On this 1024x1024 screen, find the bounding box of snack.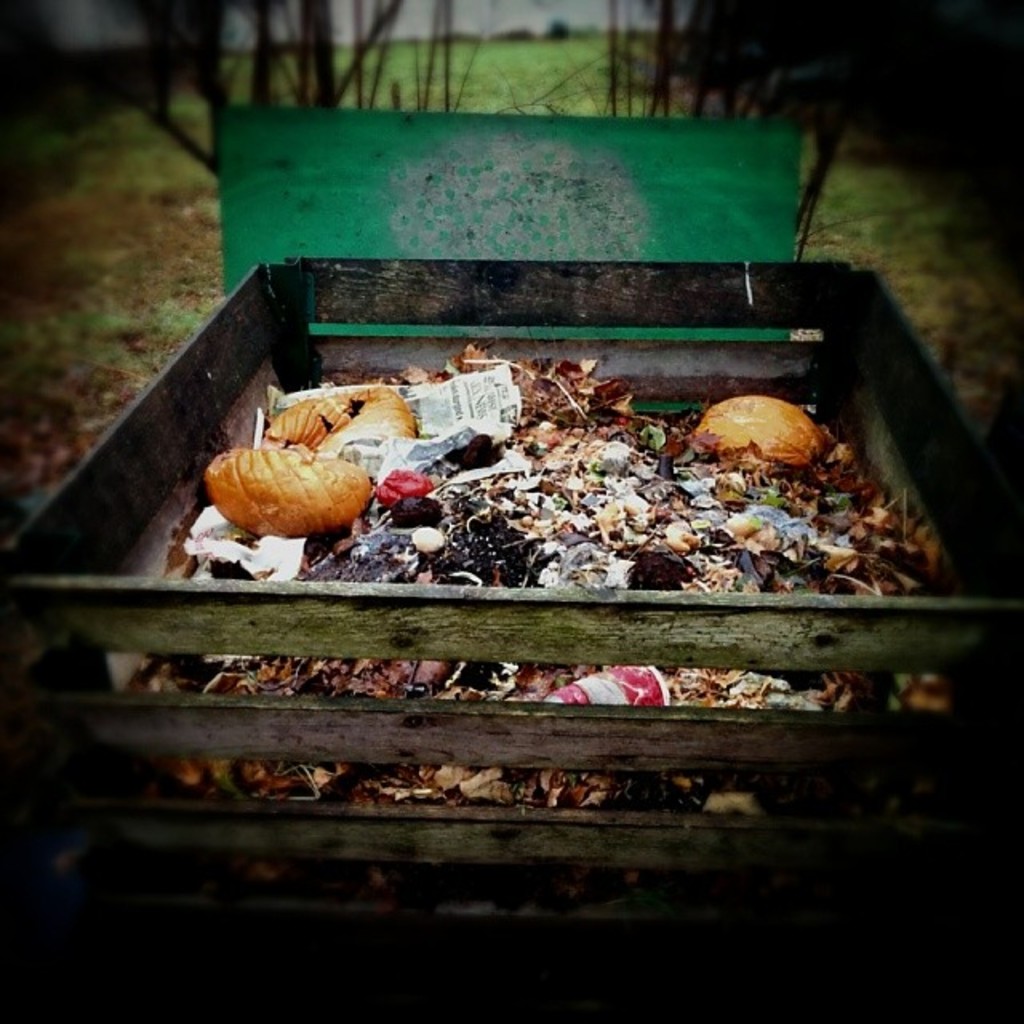
Bounding box: (208, 434, 368, 536).
